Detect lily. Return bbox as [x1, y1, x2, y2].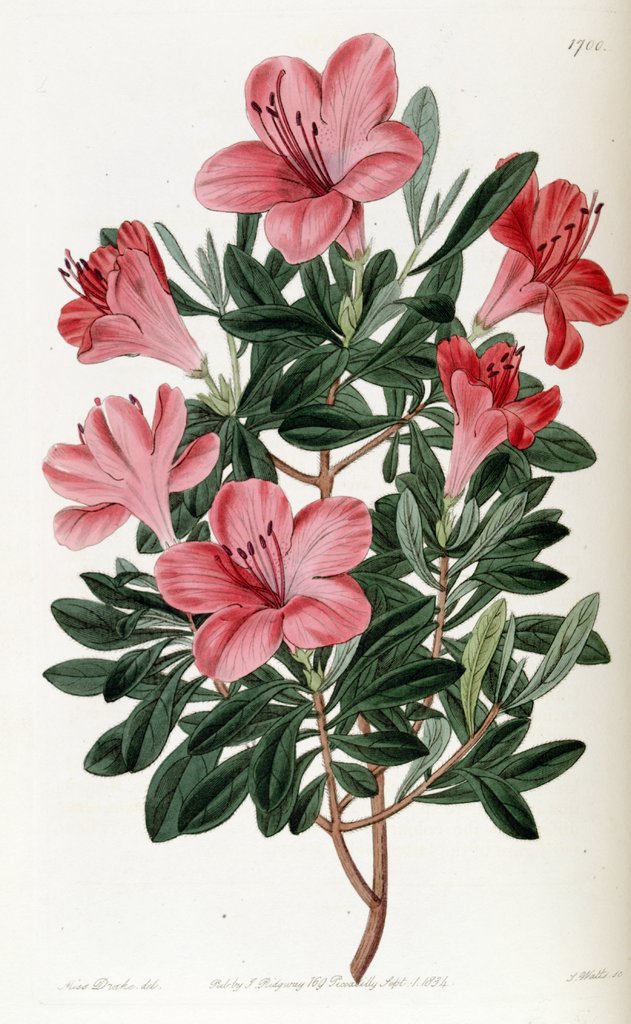
[51, 216, 207, 388].
